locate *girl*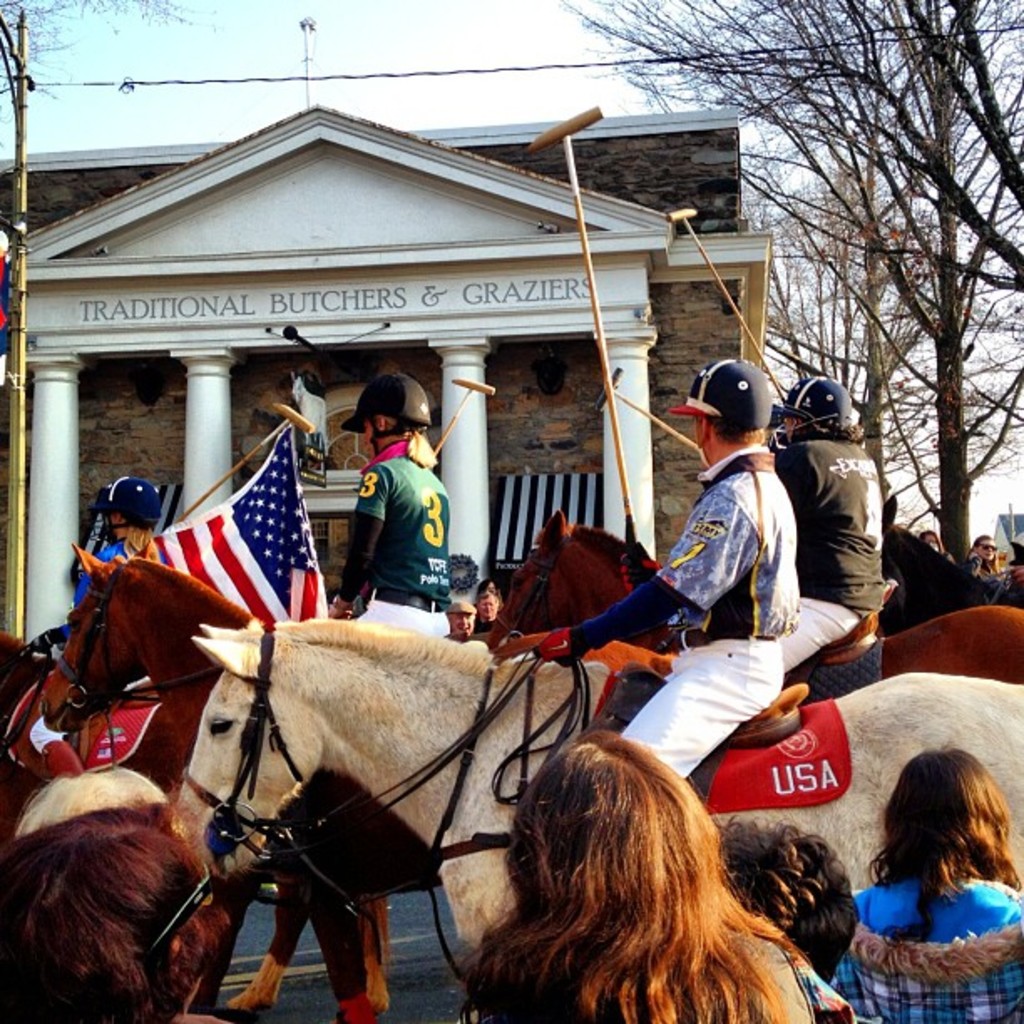
BBox(0, 810, 241, 1022)
